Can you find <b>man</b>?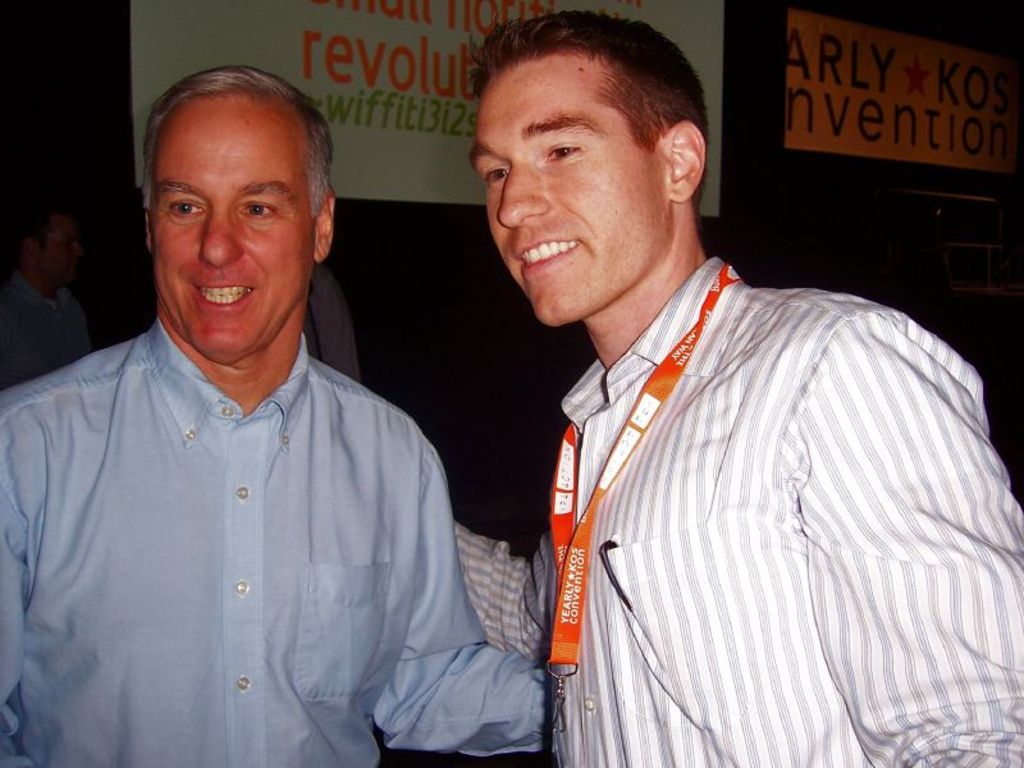
Yes, bounding box: l=468, t=14, r=1023, b=767.
